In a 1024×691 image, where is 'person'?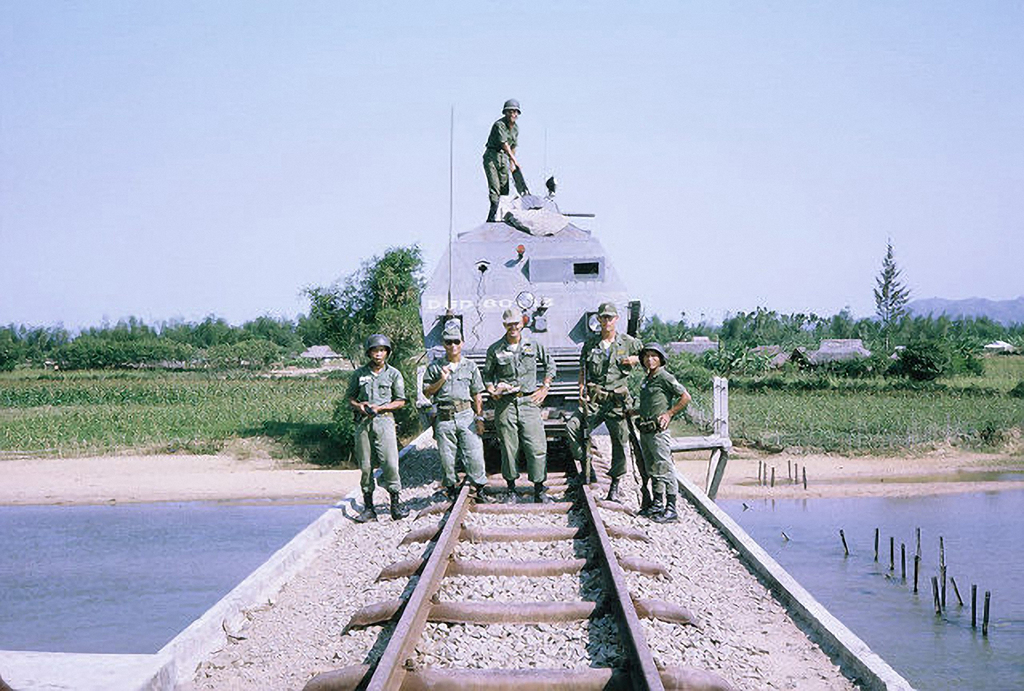
BBox(342, 329, 418, 528).
